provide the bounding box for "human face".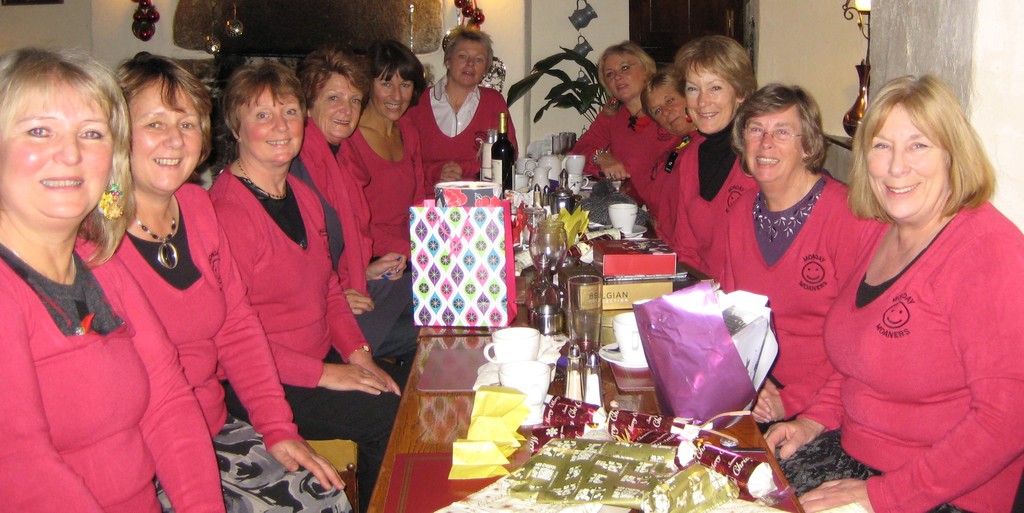
rect(449, 38, 492, 86).
